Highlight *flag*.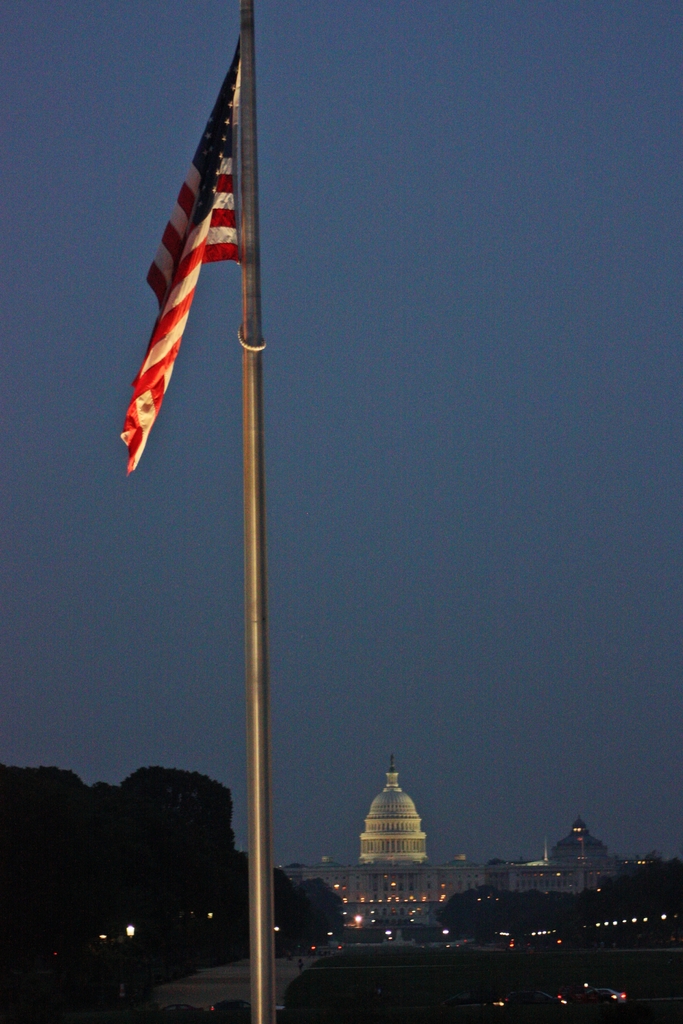
Highlighted region: <bbox>116, 58, 259, 463</bbox>.
